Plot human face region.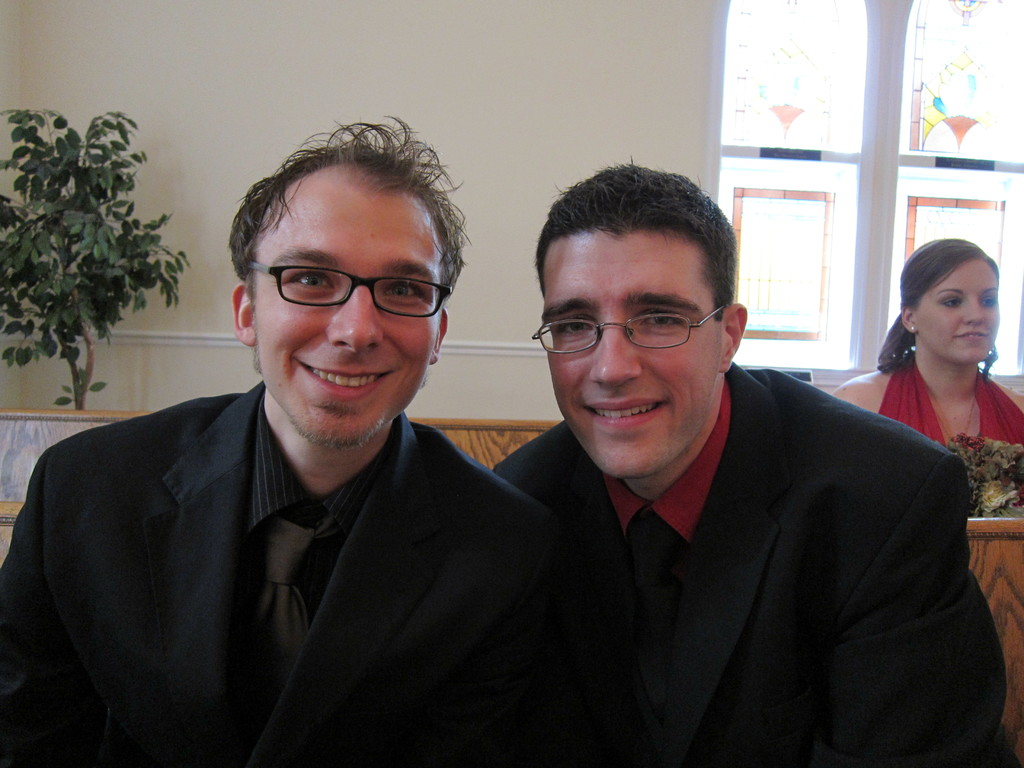
Plotted at (914,259,1002,366).
